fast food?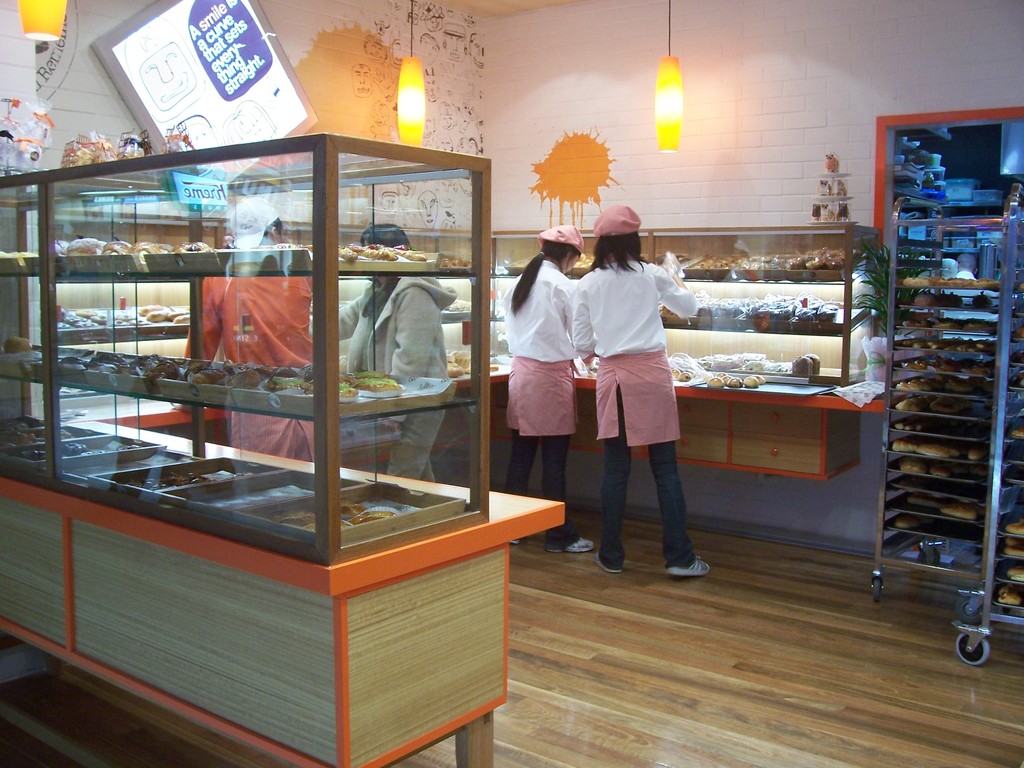
x1=676, y1=371, x2=694, y2=382
